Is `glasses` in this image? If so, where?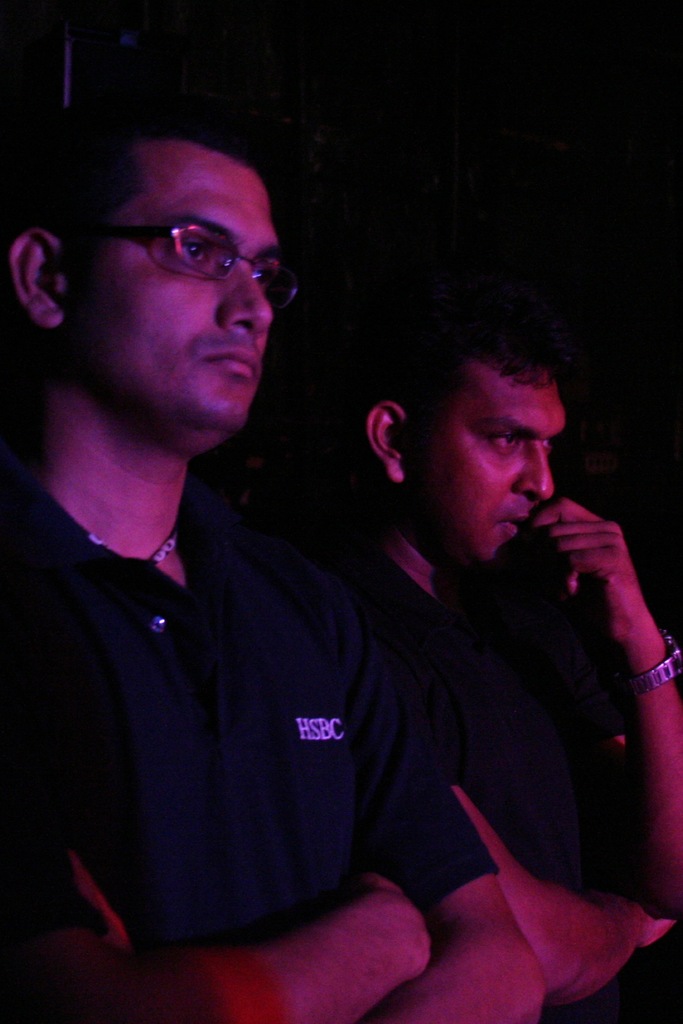
Yes, at (65, 223, 301, 317).
